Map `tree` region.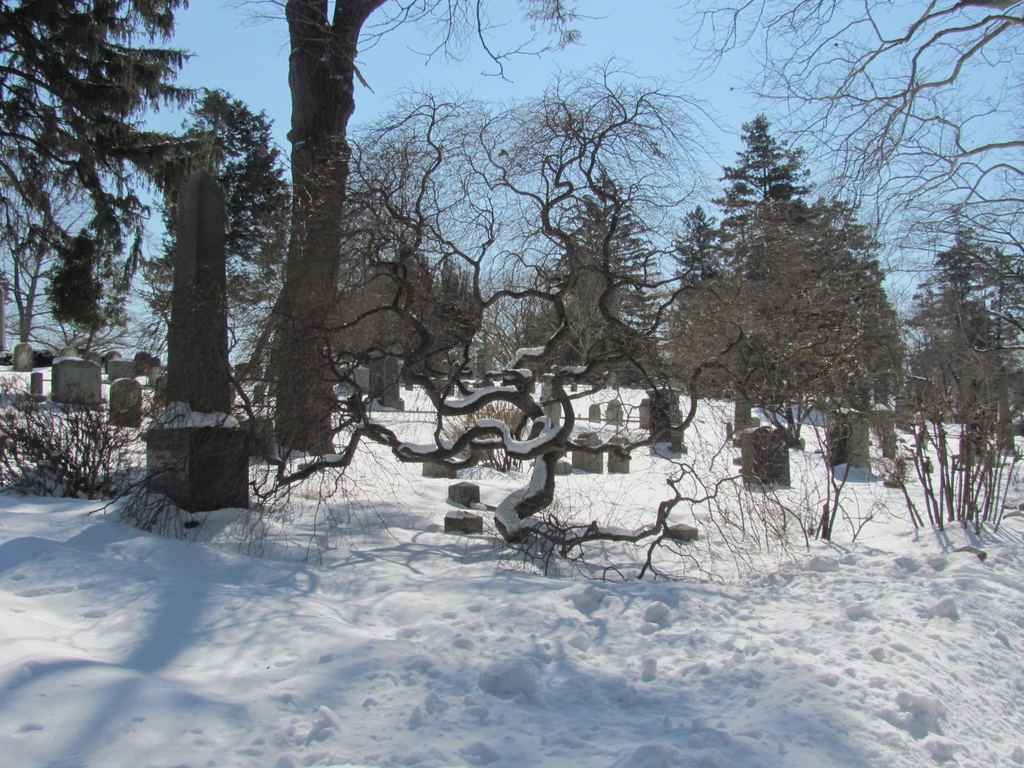
Mapped to BBox(0, 106, 159, 362).
